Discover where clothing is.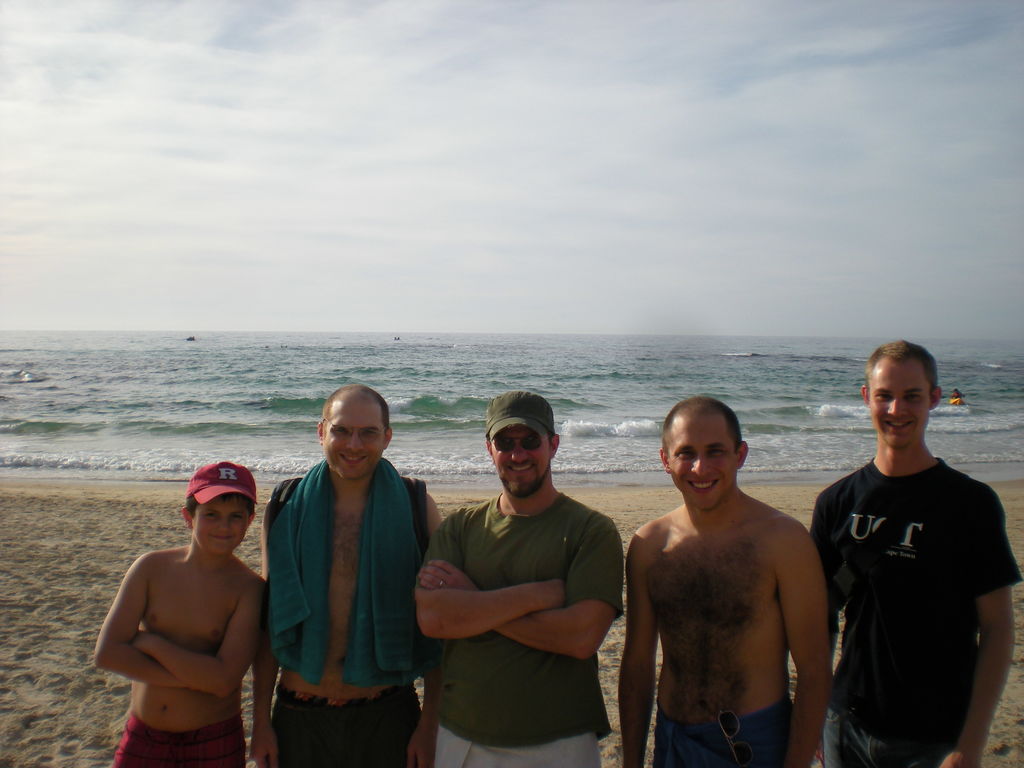
Discovered at box(424, 488, 628, 767).
